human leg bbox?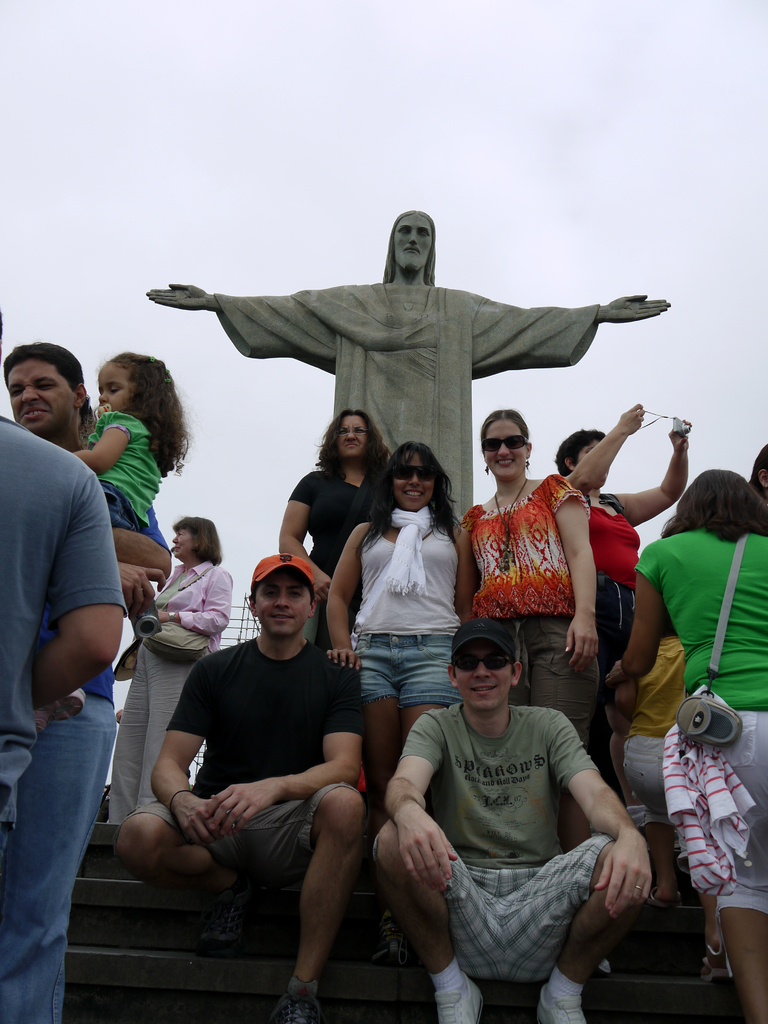
BBox(508, 833, 648, 1023)
